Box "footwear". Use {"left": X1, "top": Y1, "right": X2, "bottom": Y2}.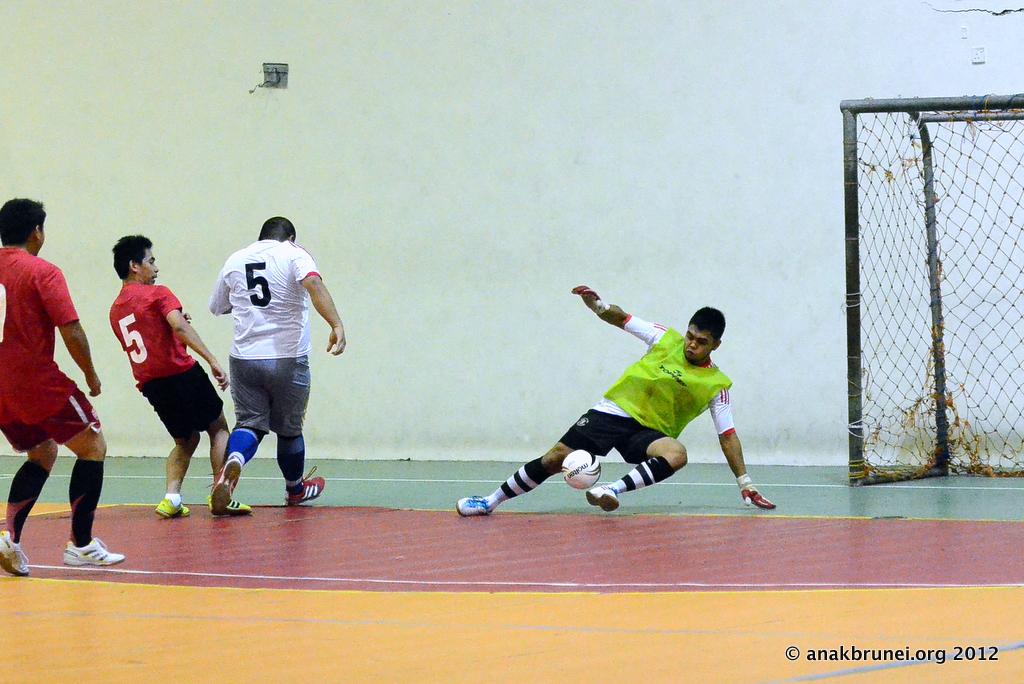
{"left": 584, "top": 486, "right": 620, "bottom": 512}.
